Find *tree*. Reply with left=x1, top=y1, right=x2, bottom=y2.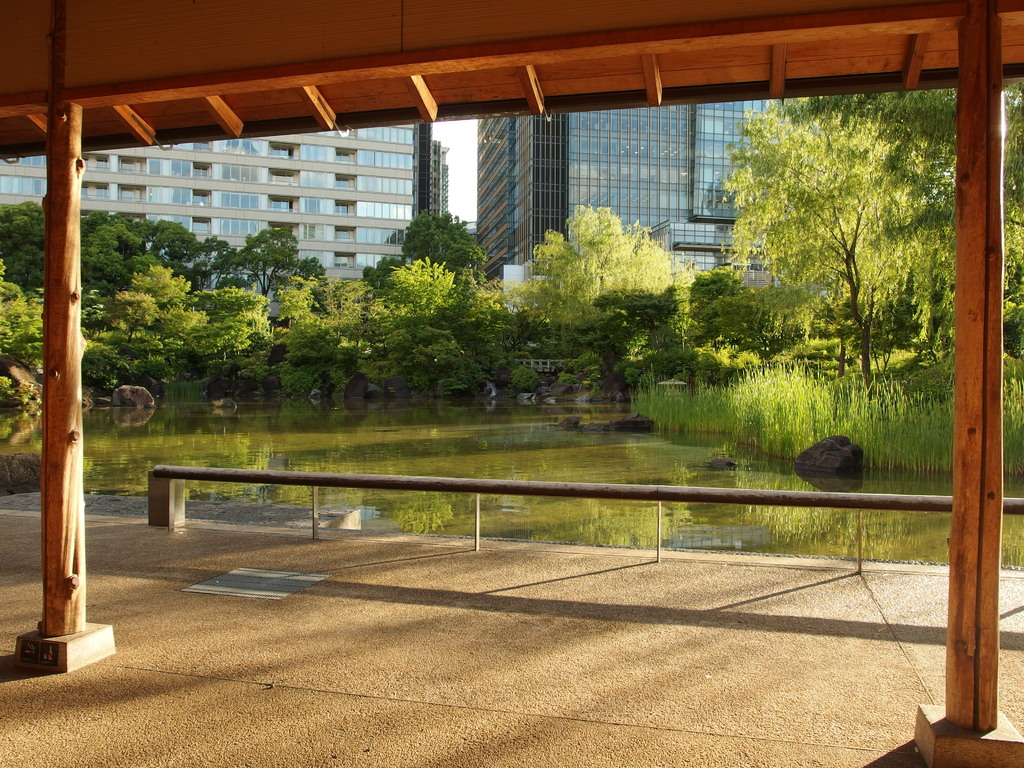
left=120, top=262, right=209, bottom=395.
